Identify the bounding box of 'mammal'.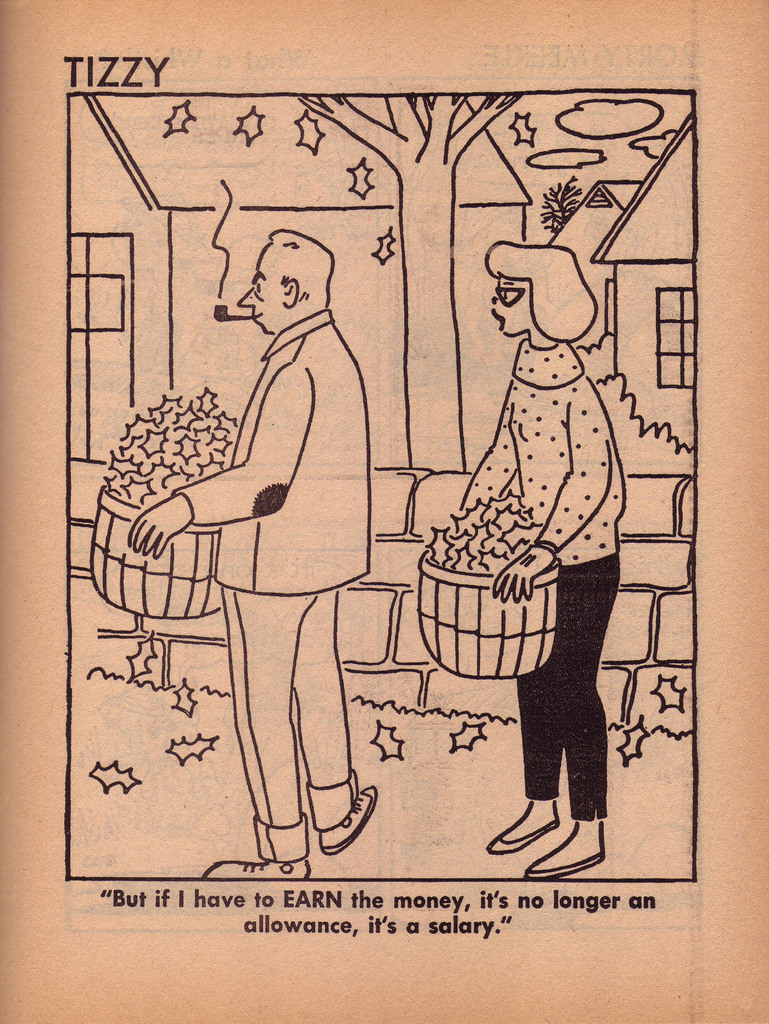
<region>392, 244, 644, 796</region>.
